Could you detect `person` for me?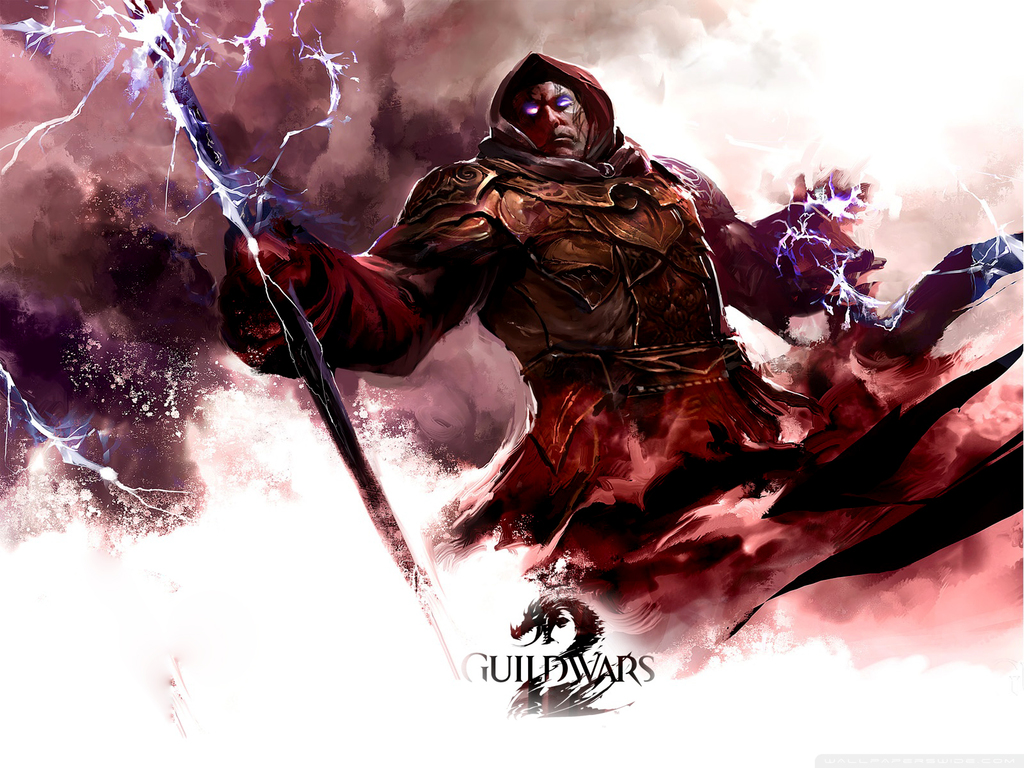
Detection result: box=[245, 66, 898, 521].
